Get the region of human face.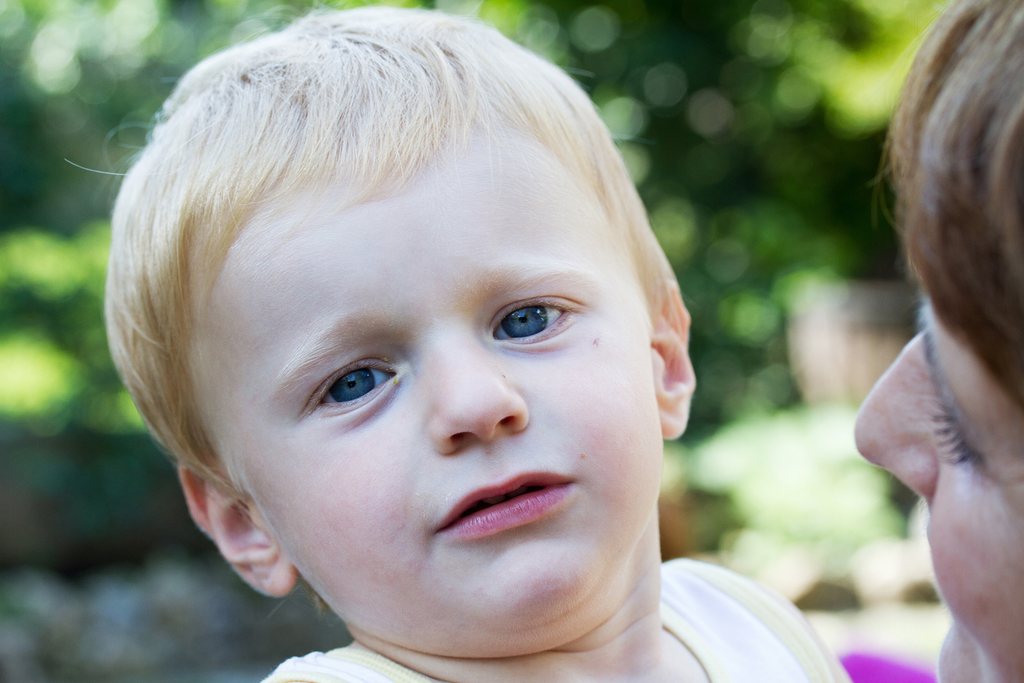
855 303 1023 682.
